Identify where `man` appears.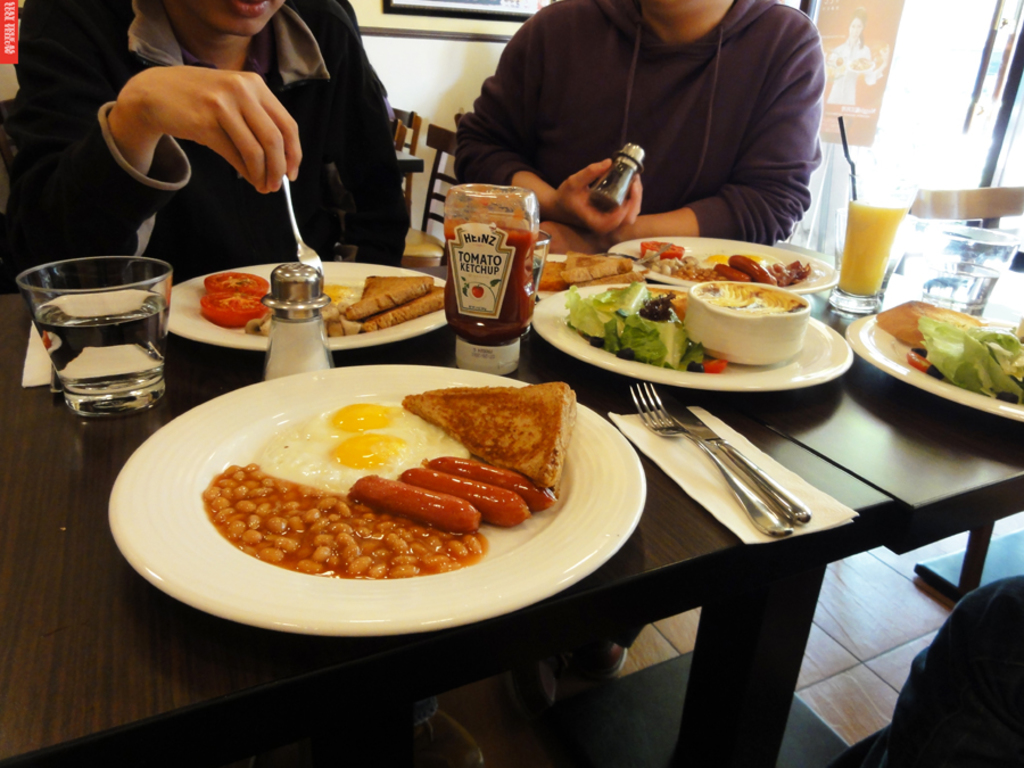
Appears at locate(415, 0, 853, 248).
